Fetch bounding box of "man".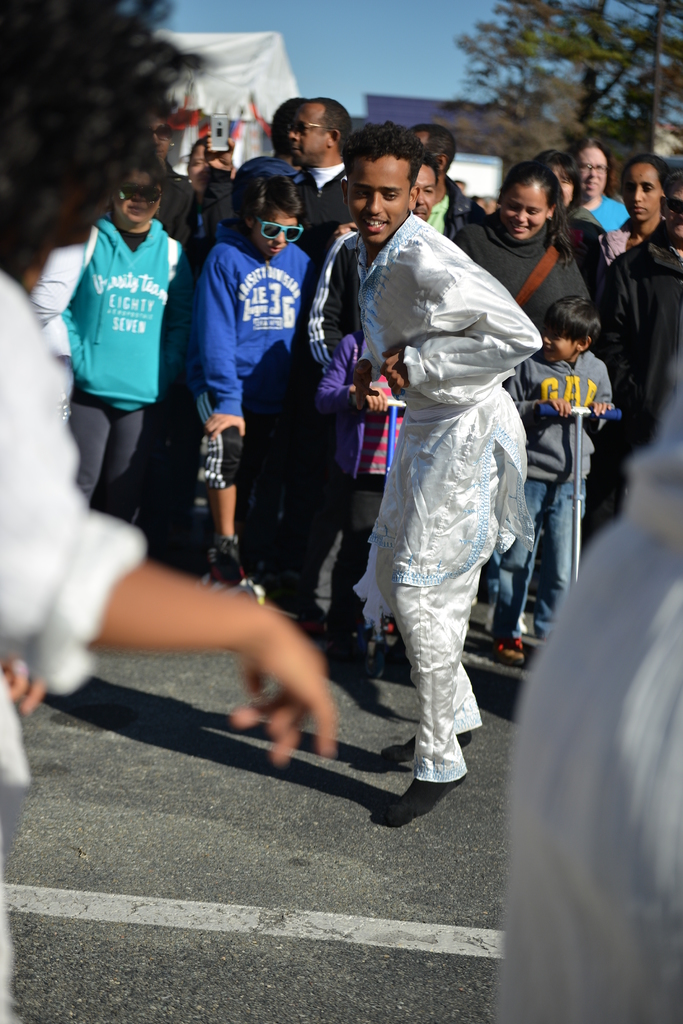
Bbox: 405:120:491:257.
